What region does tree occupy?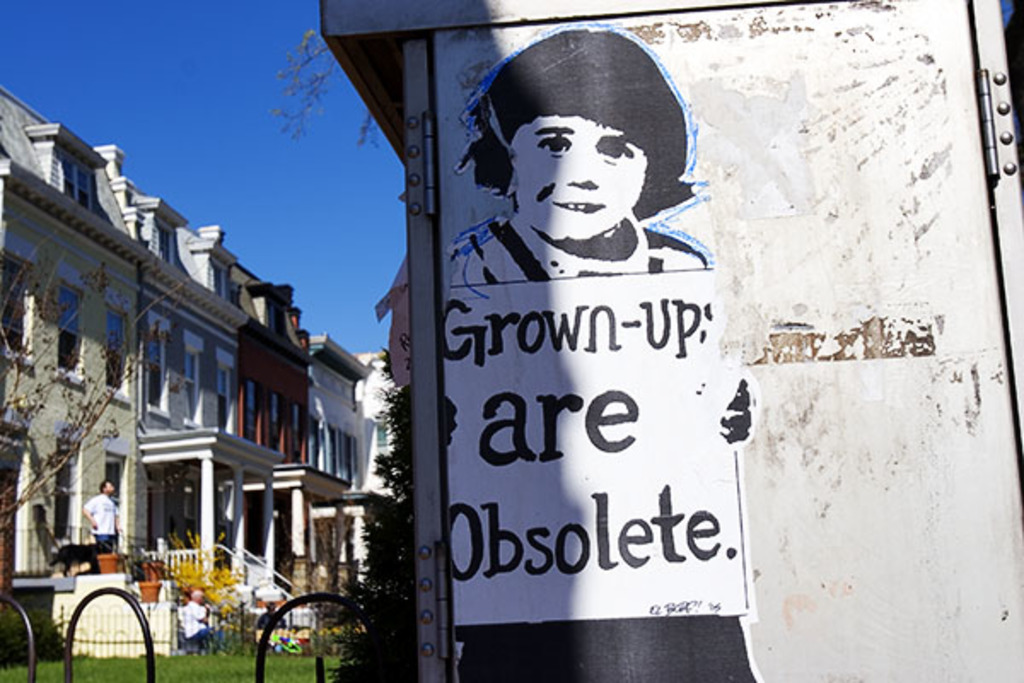
0 205 213 594.
